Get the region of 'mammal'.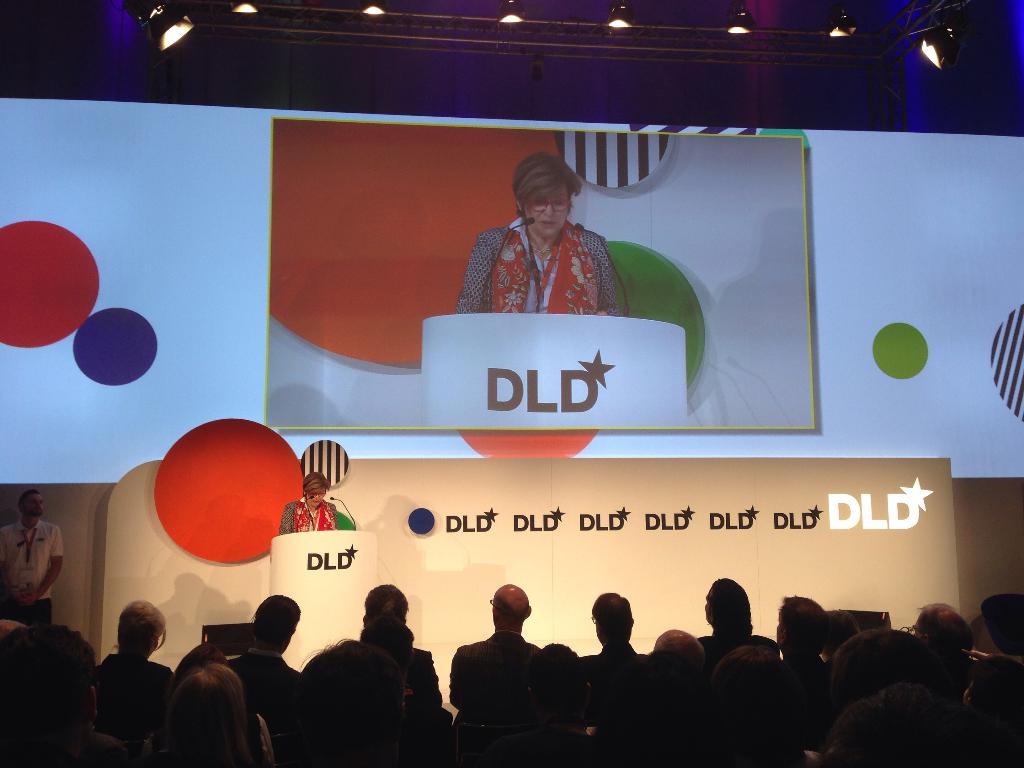
152,663,266,767.
